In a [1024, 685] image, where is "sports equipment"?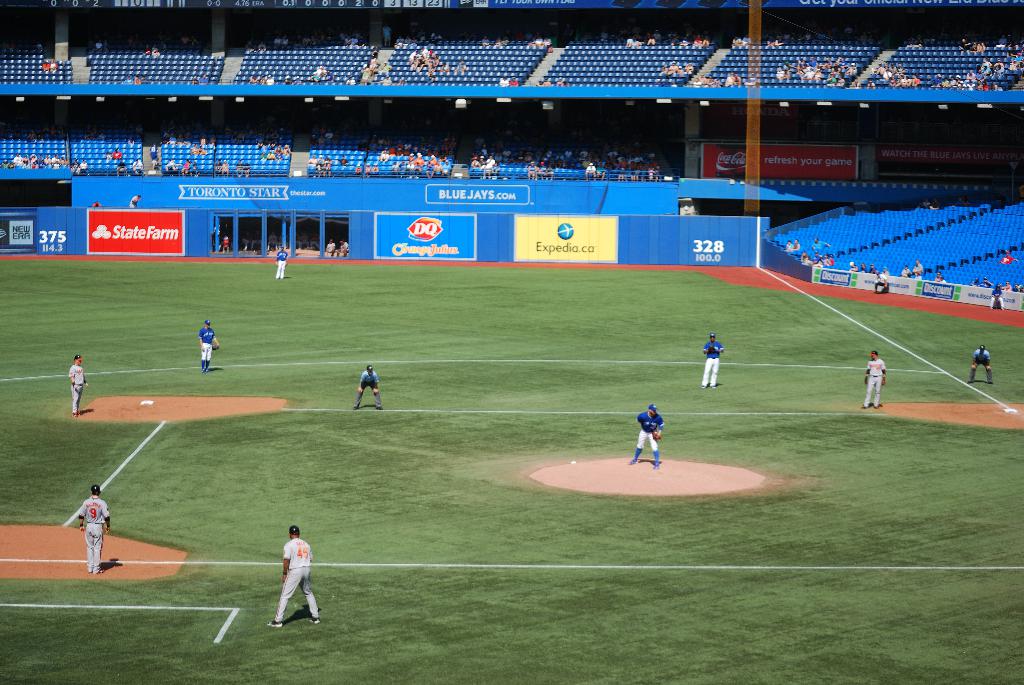
(288,526,302,536).
